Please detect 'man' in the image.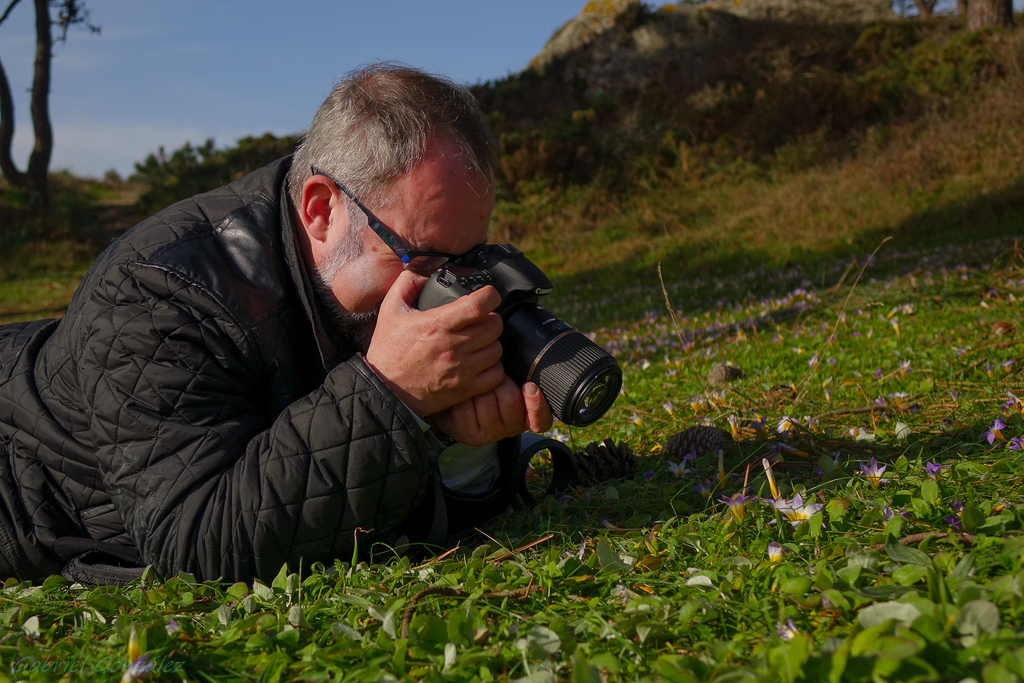
box(8, 64, 640, 601).
